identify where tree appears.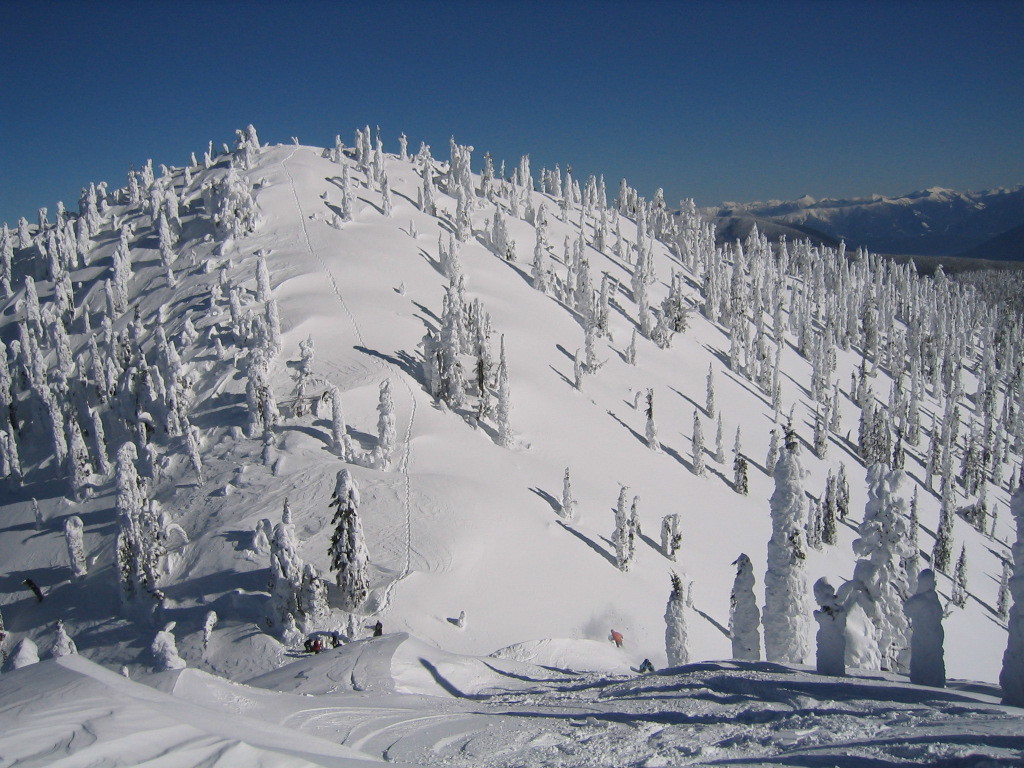
Appears at (993,552,1006,618).
